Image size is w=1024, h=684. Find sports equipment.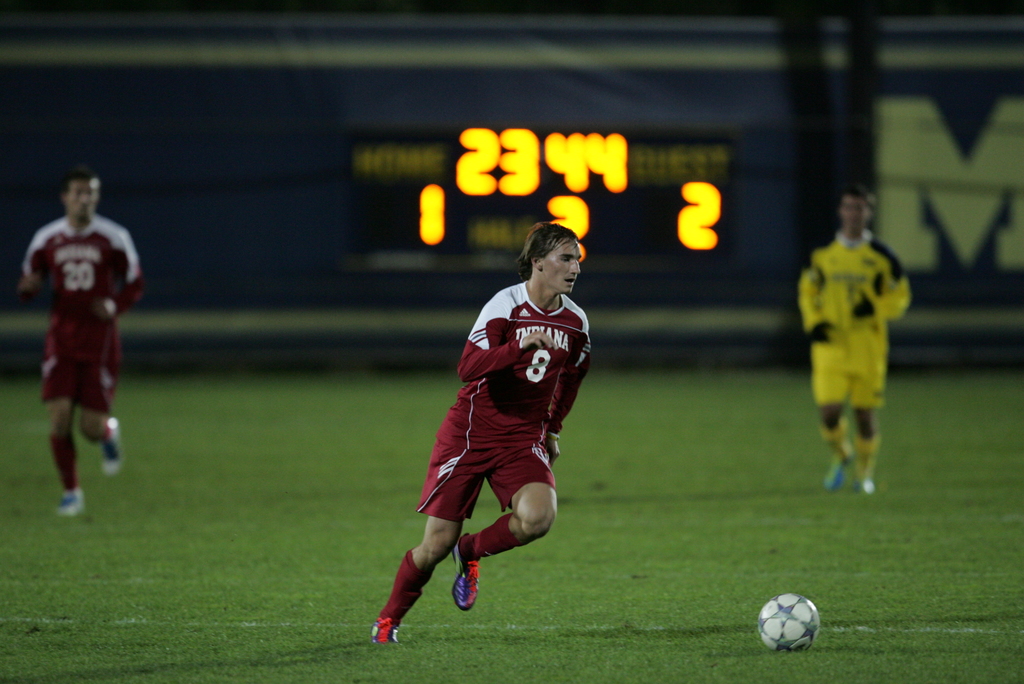
(x1=755, y1=591, x2=824, y2=657).
